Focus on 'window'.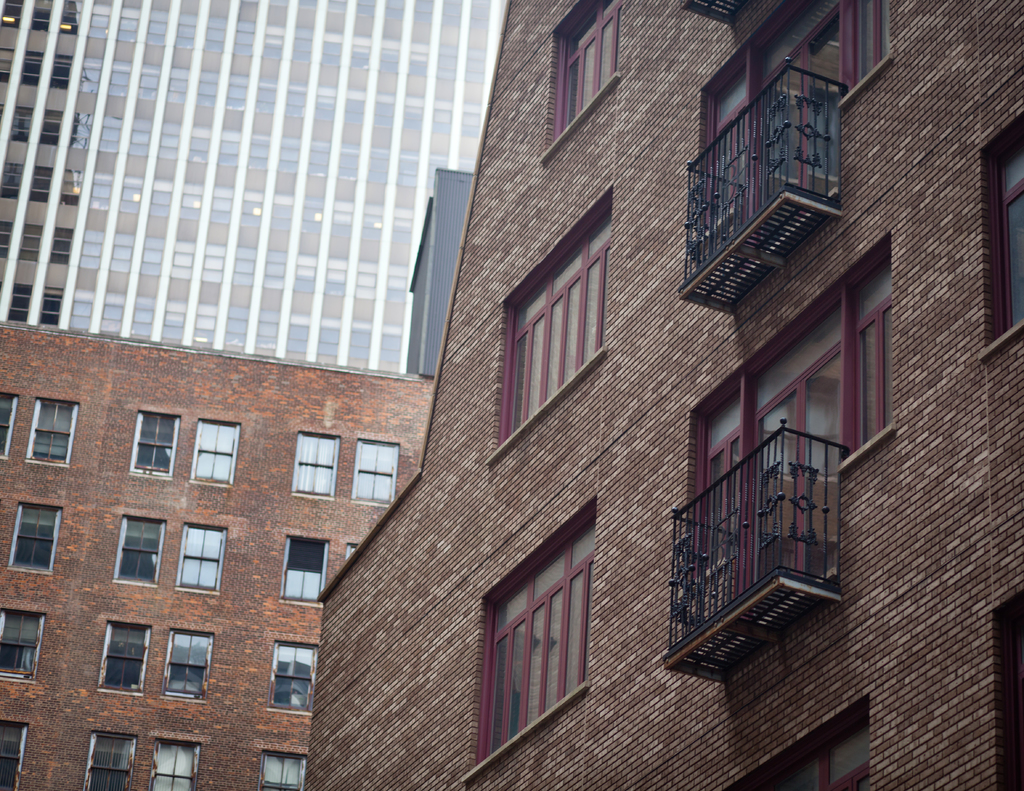
Focused at bbox(0, 602, 49, 687).
